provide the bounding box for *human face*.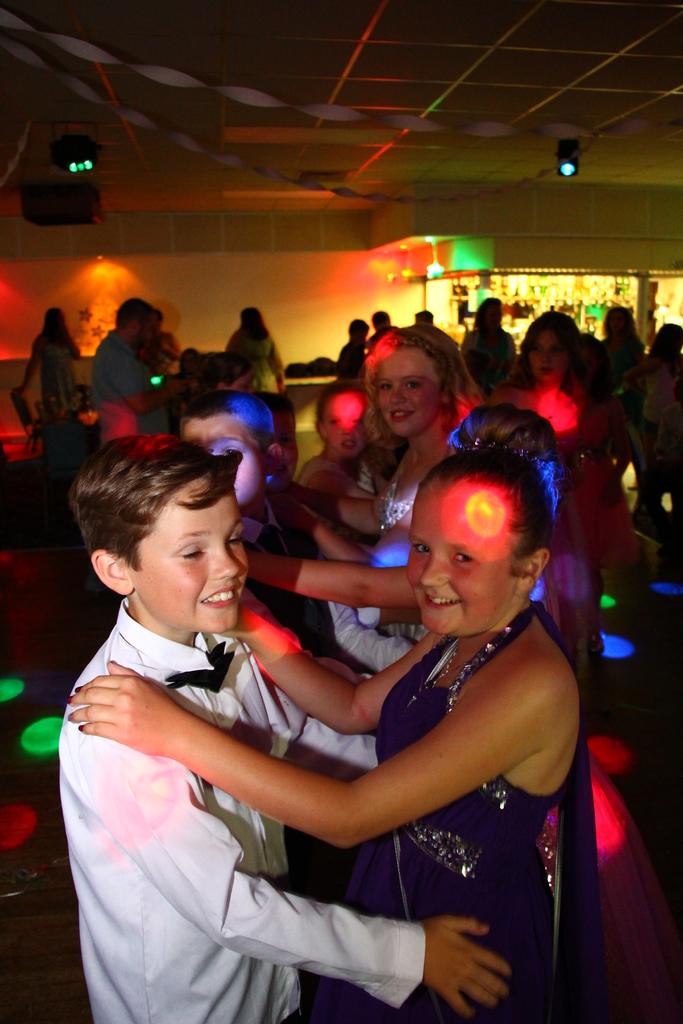
box=[323, 391, 372, 458].
